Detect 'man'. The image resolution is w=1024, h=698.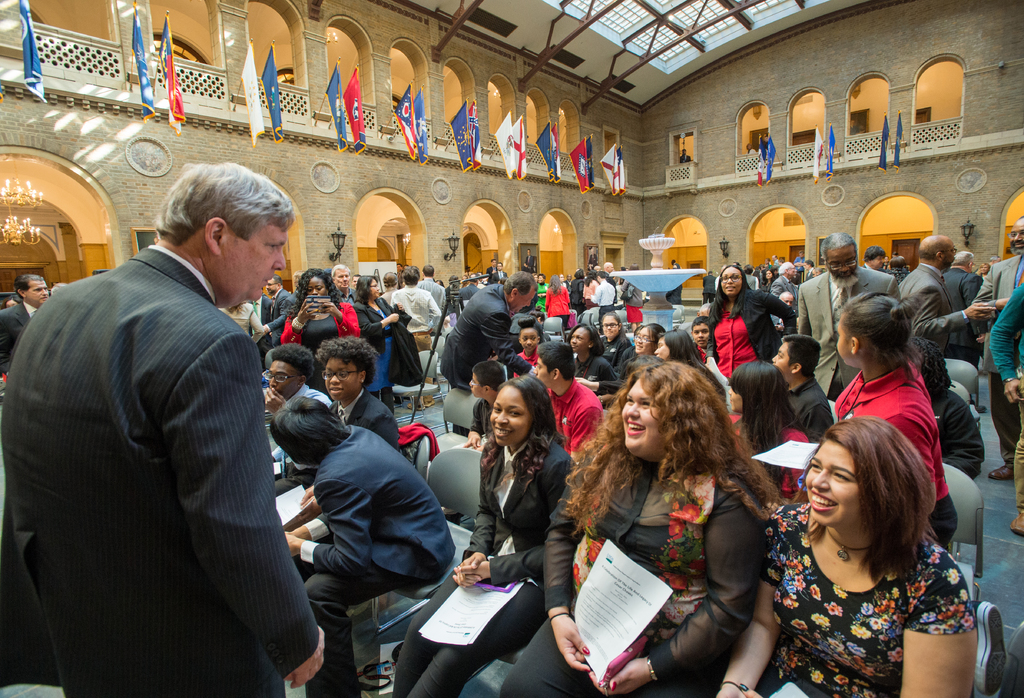
[left=677, top=147, right=691, bottom=165].
